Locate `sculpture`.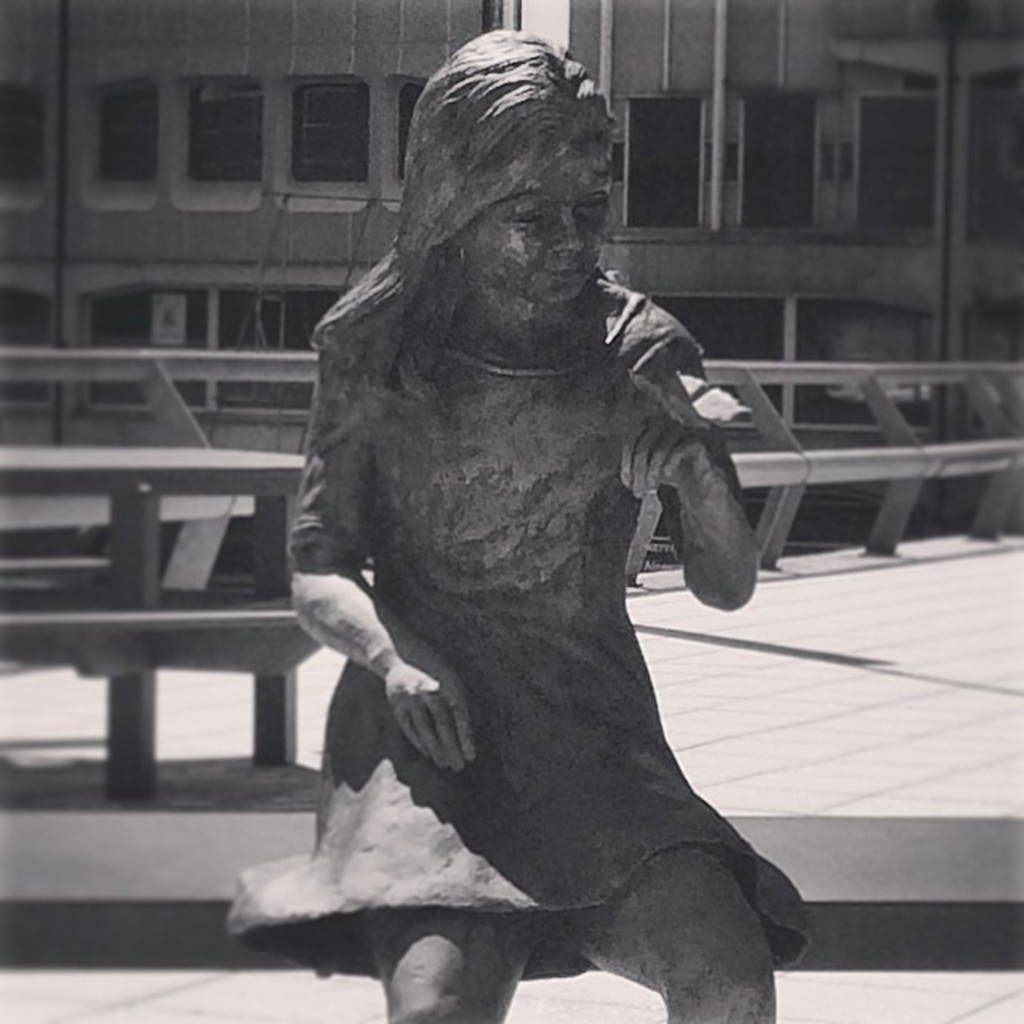
Bounding box: bbox=[266, 32, 822, 1023].
